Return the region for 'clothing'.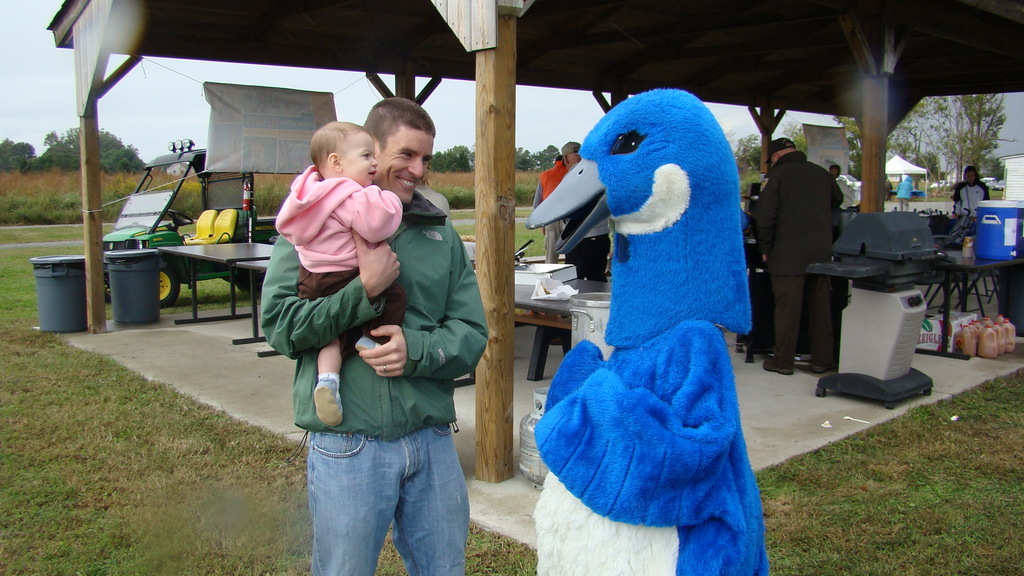
271/154/401/353.
